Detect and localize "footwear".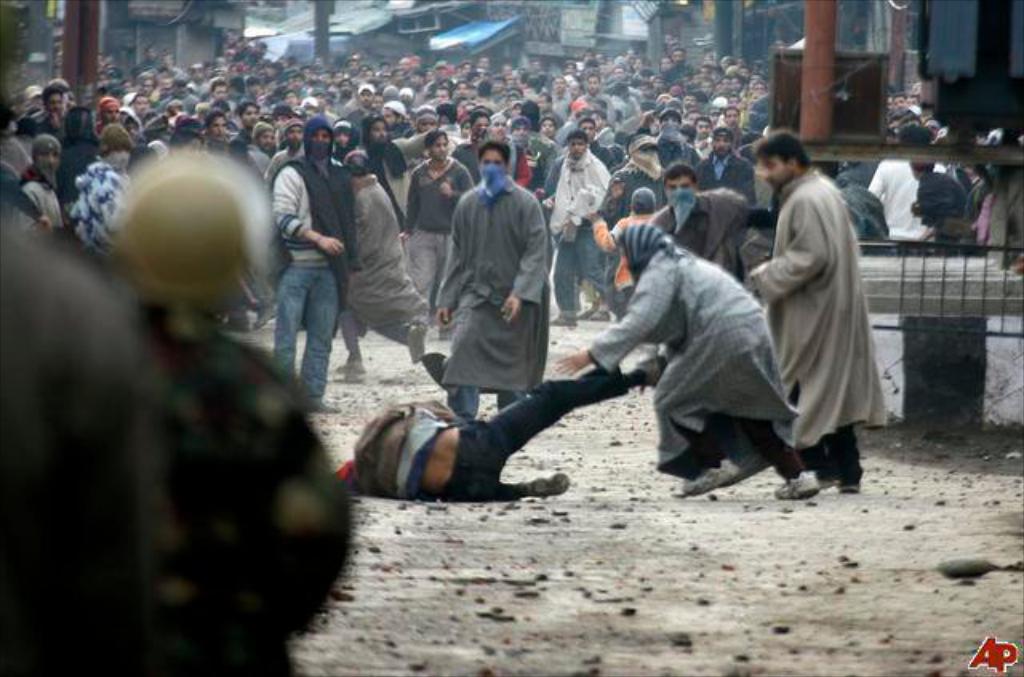
Localized at 550,310,582,326.
